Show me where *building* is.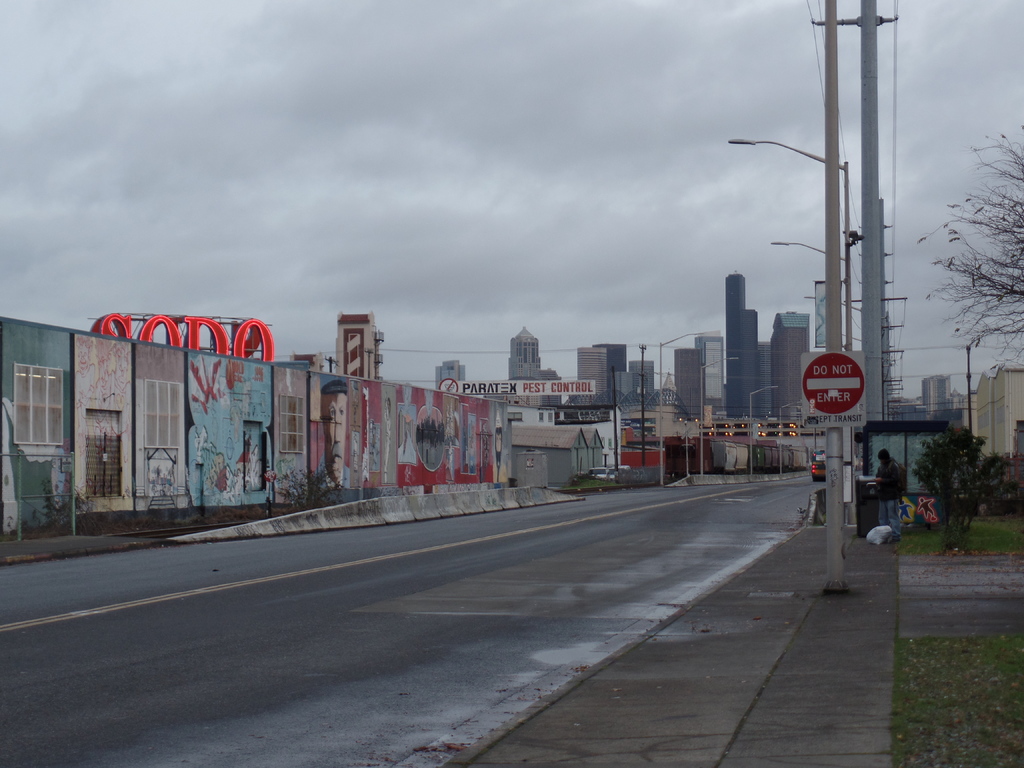
*building* is at x1=433, y1=356, x2=471, y2=390.
